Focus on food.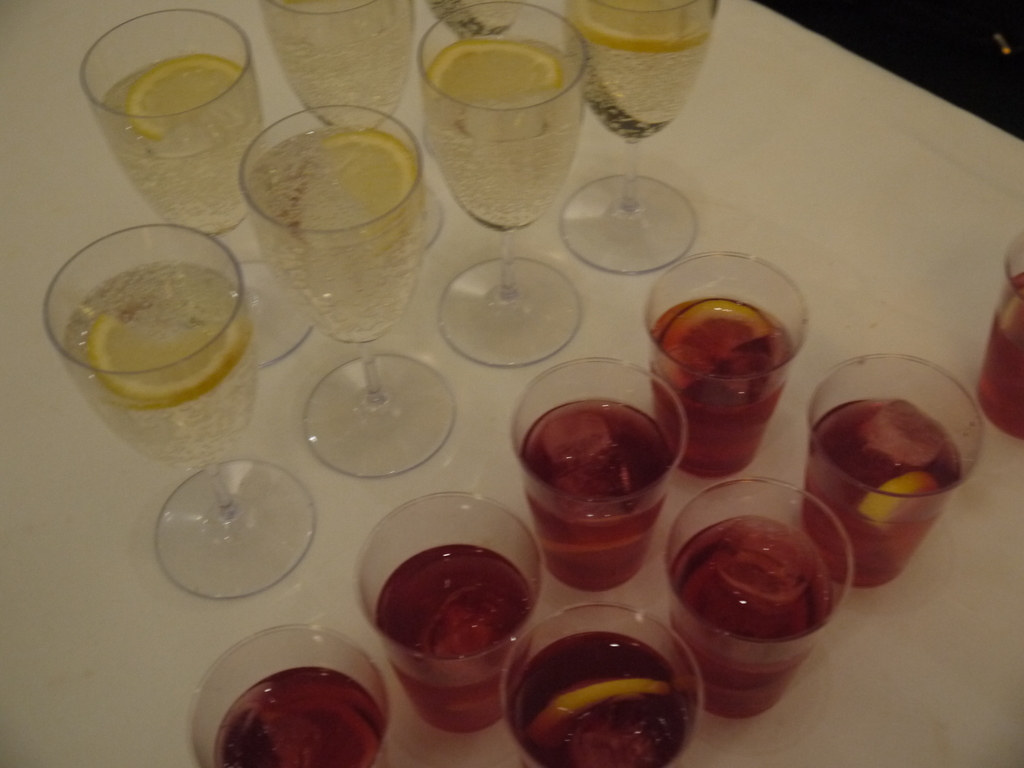
Focused at [529,680,670,744].
